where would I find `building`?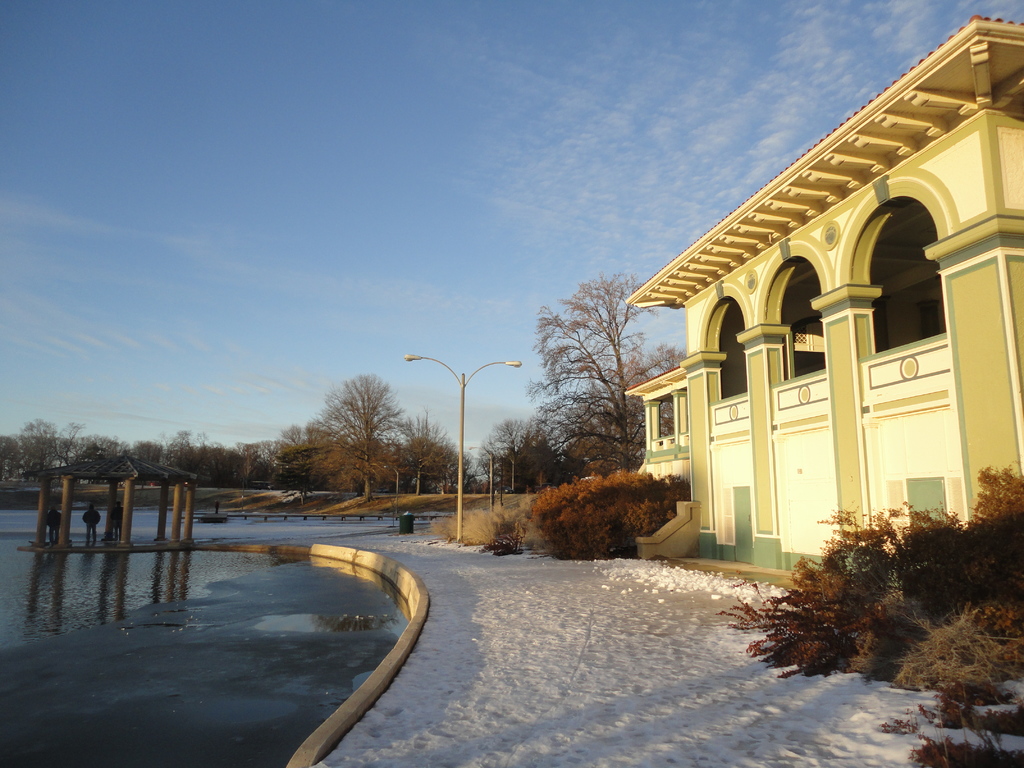
At {"left": 614, "top": 10, "right": 1023, "bottom": 612}.
